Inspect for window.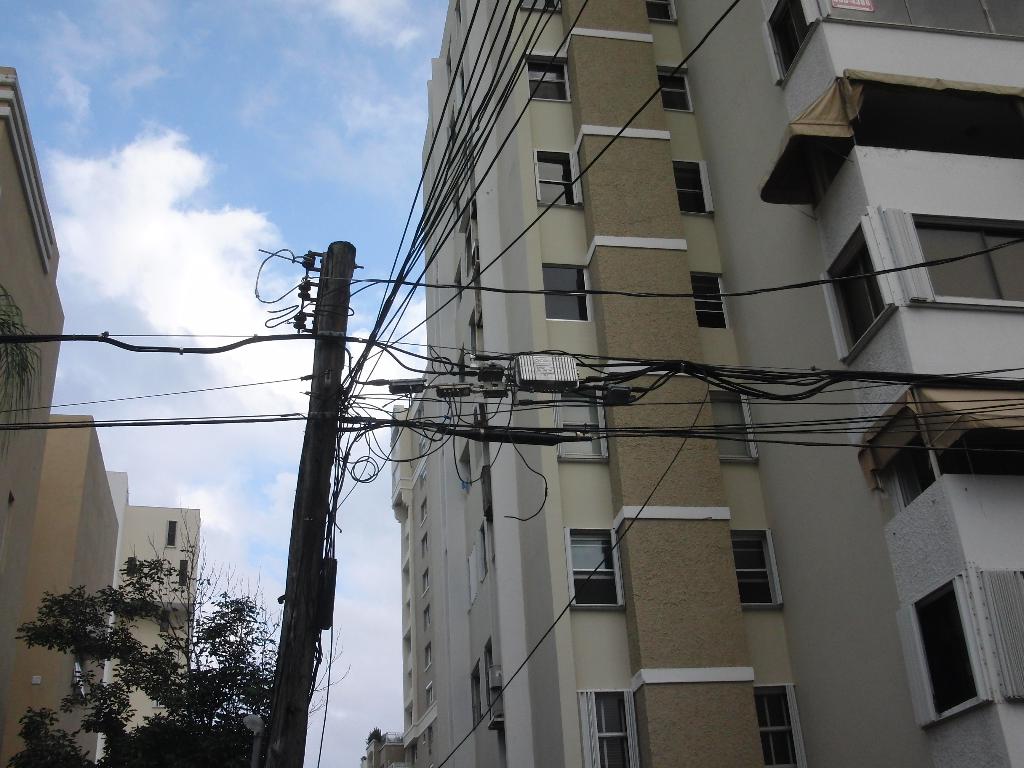
Inspection: (467, 522, 484, 610).
